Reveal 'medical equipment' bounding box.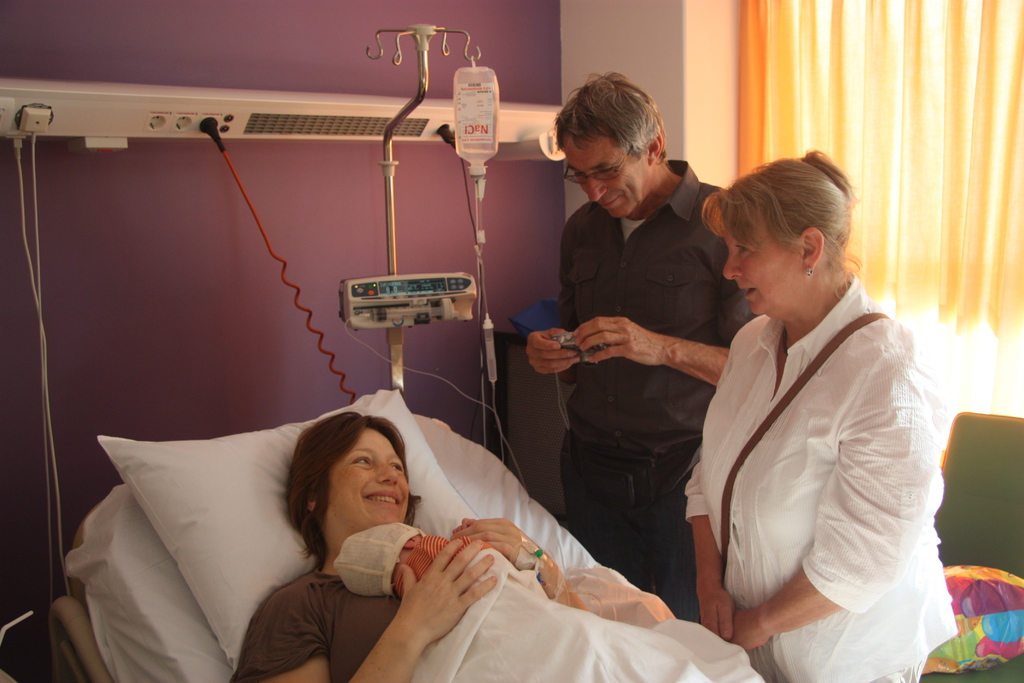
Revealed: x1=0 y1=77 x2=564 y2=610.
